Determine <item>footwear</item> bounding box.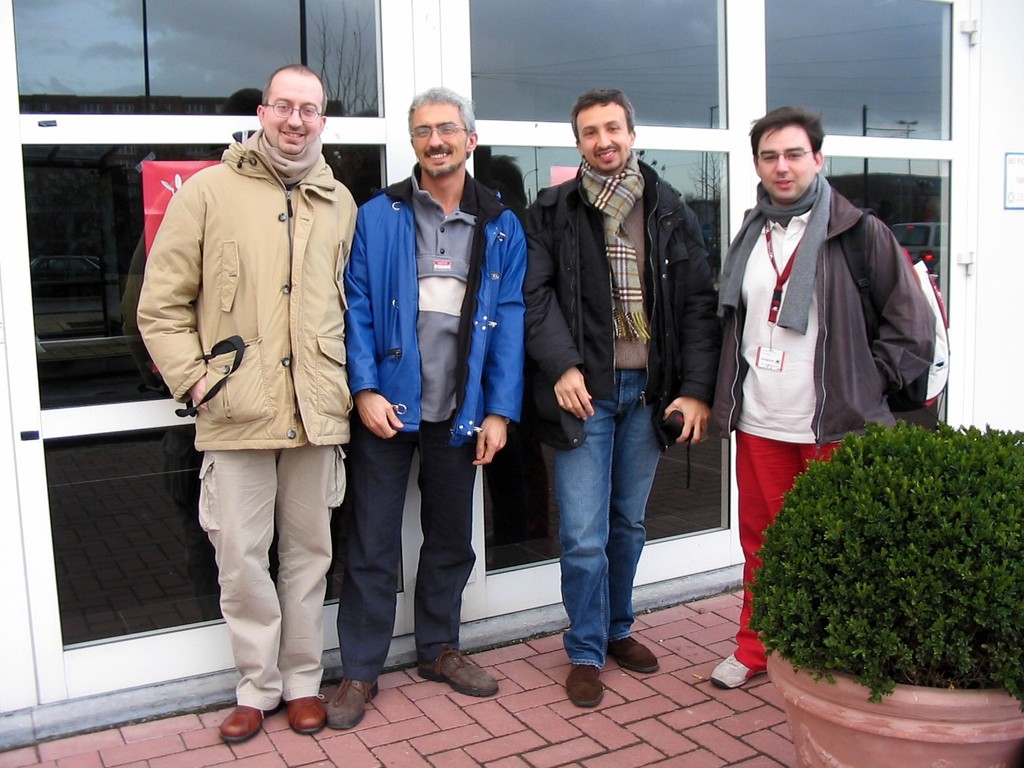
Determined: {"x1": 417, "y1": 653, "x2": 496, "y2": 701}.
